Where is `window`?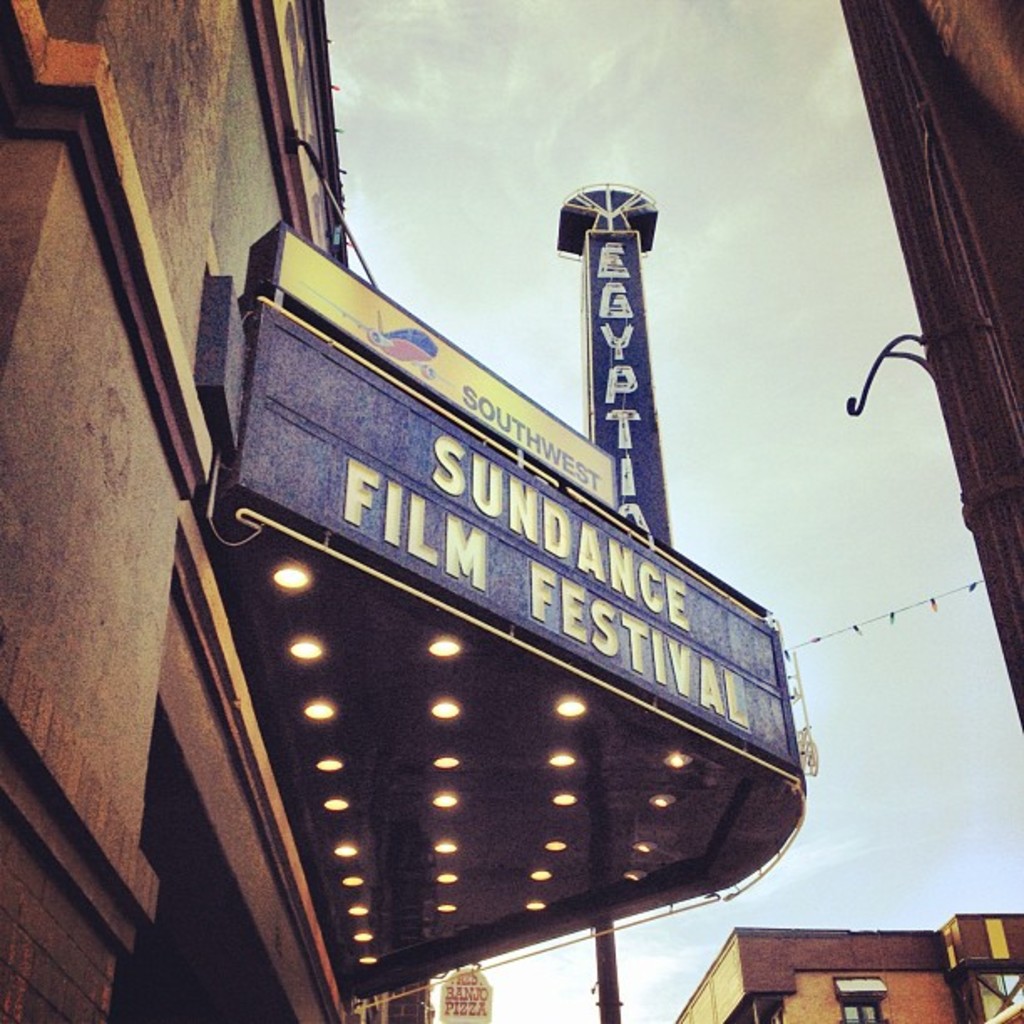
<bbox>832, 972, 895, 1022</bbox>.
